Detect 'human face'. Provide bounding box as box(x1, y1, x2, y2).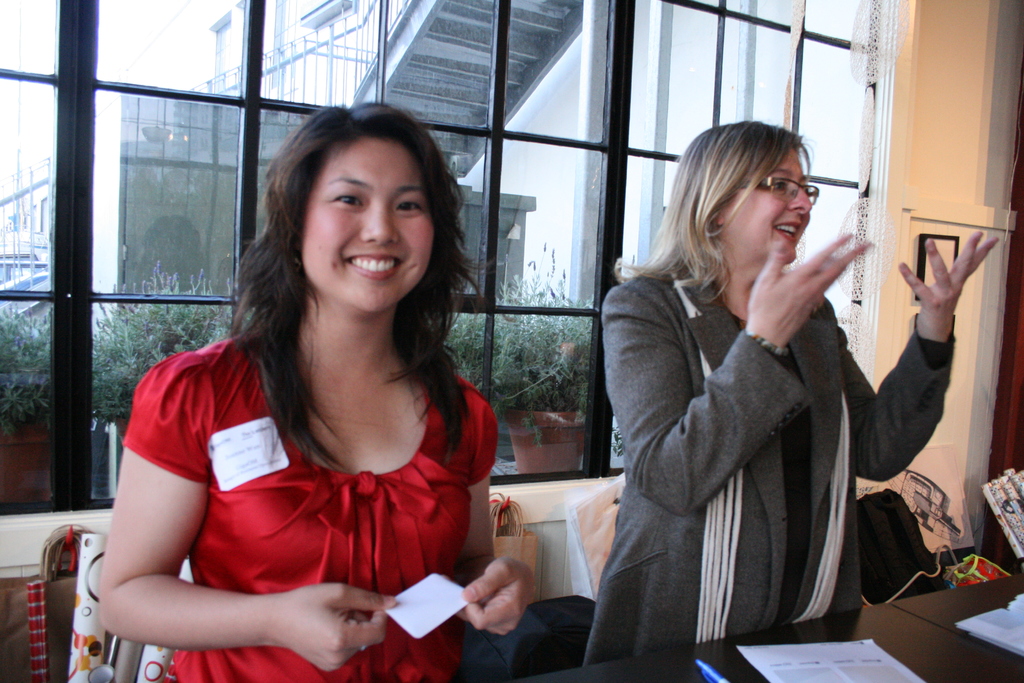
box(299, 134, 435, 313).
